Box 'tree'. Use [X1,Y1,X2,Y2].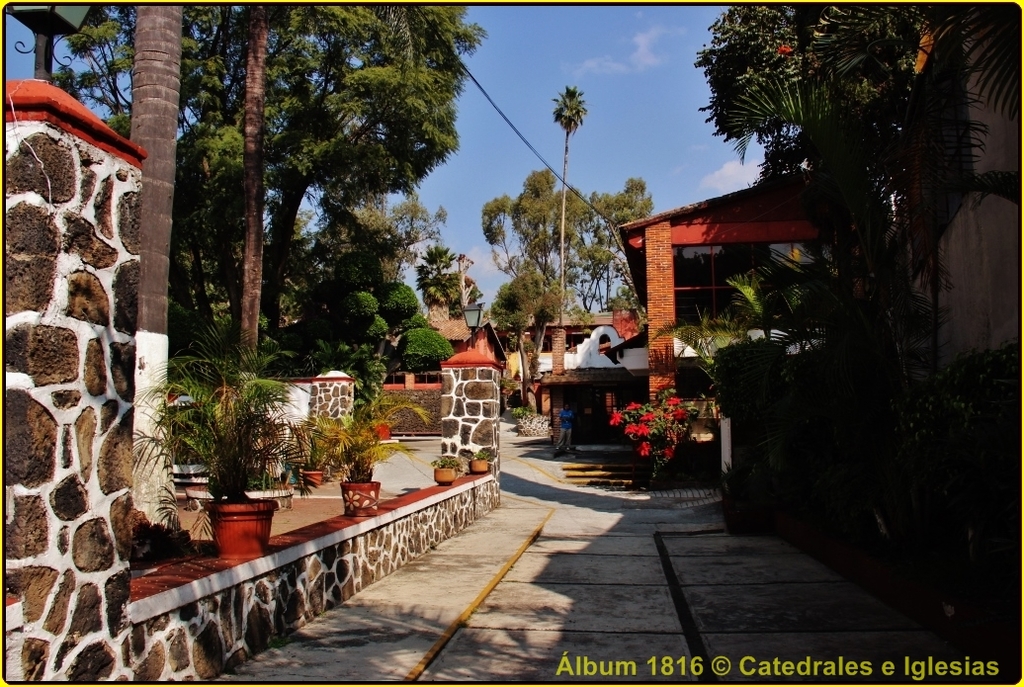
[488,265,567,414].
